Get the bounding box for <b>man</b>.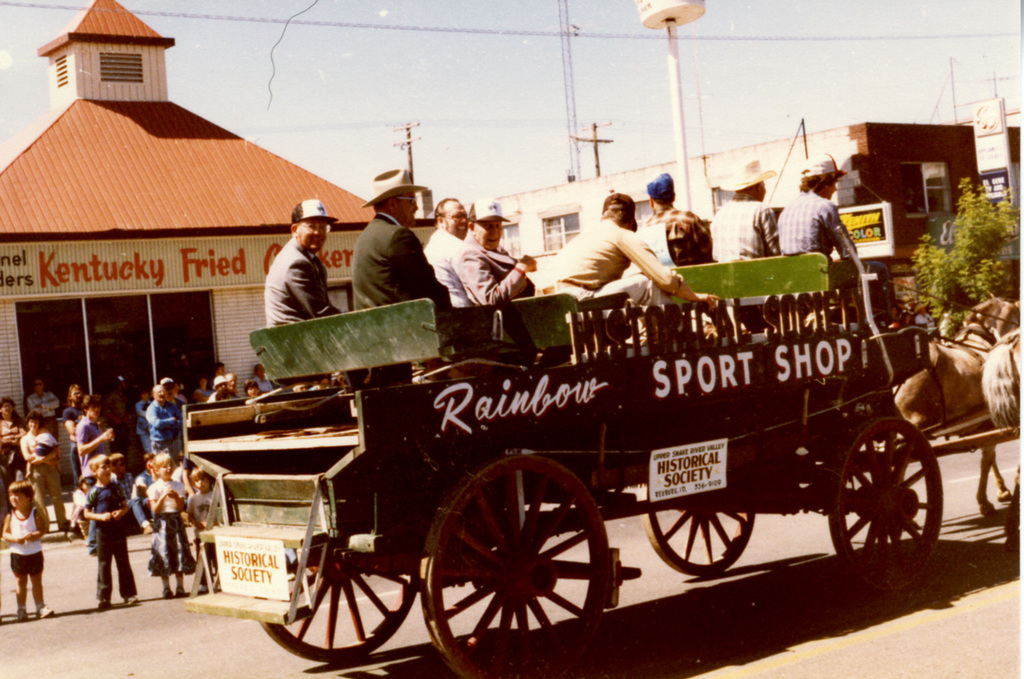
x1=423 y1=194 x2=474 y2=305.
